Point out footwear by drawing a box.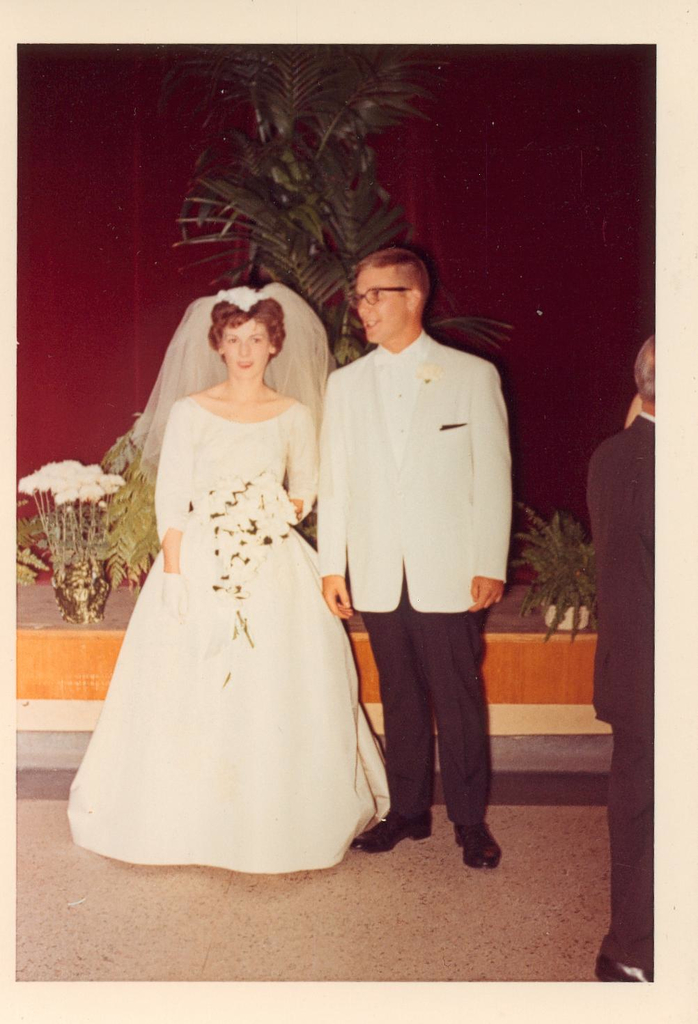
Rect(452, 812, 513, 876).
